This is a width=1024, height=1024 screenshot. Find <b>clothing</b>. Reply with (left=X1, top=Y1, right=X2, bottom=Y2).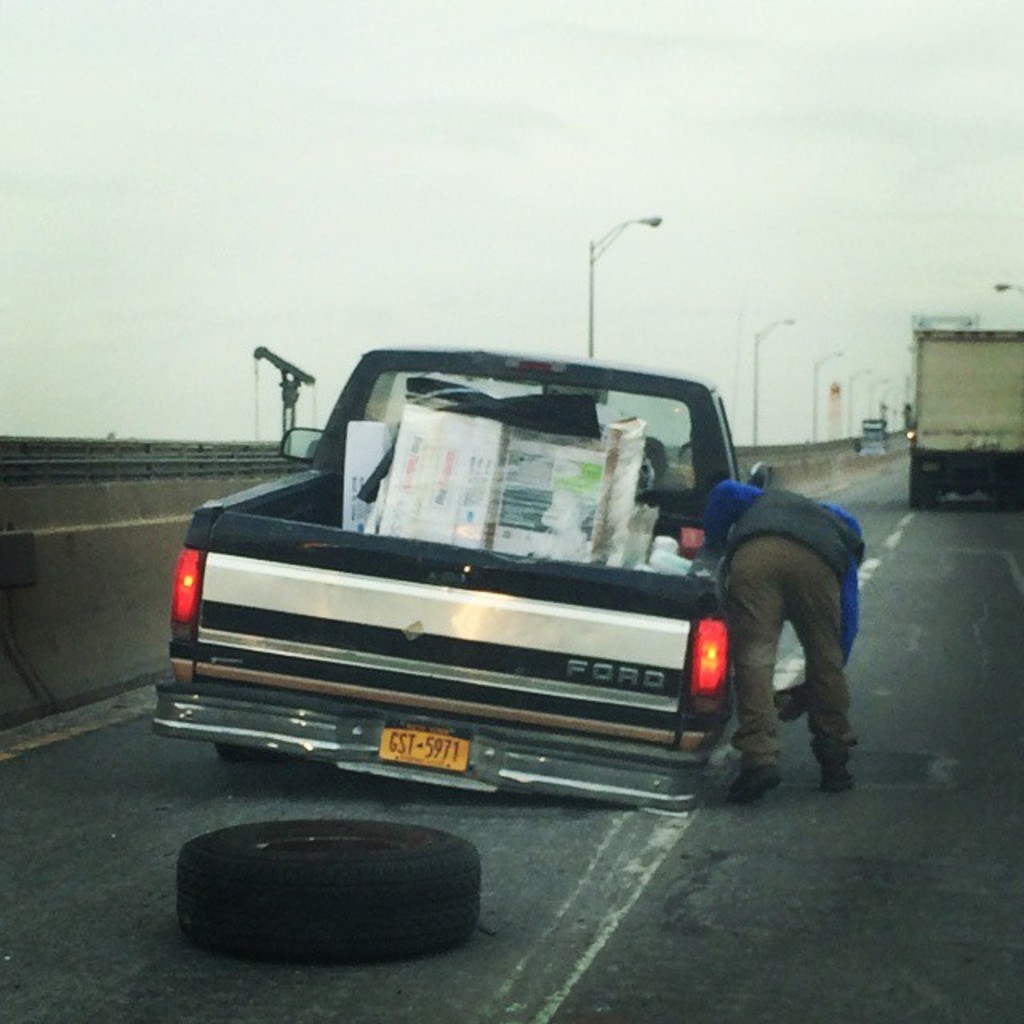
(left=694, top=426, right=885, bottom=802).
